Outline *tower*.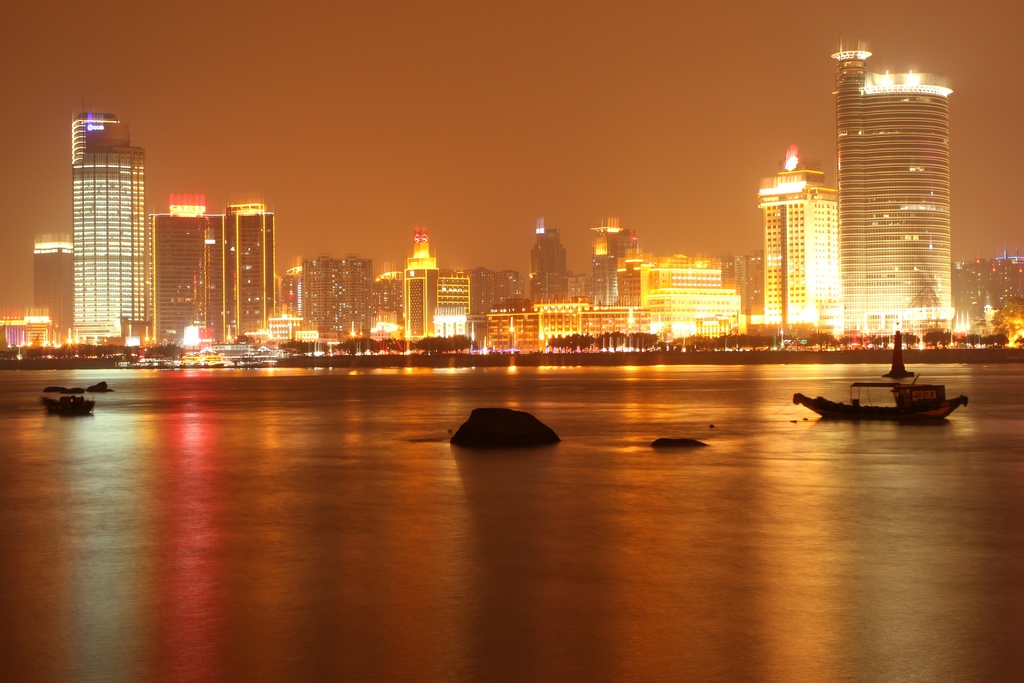
Outline: bbox(756, 159, 833, 330).
